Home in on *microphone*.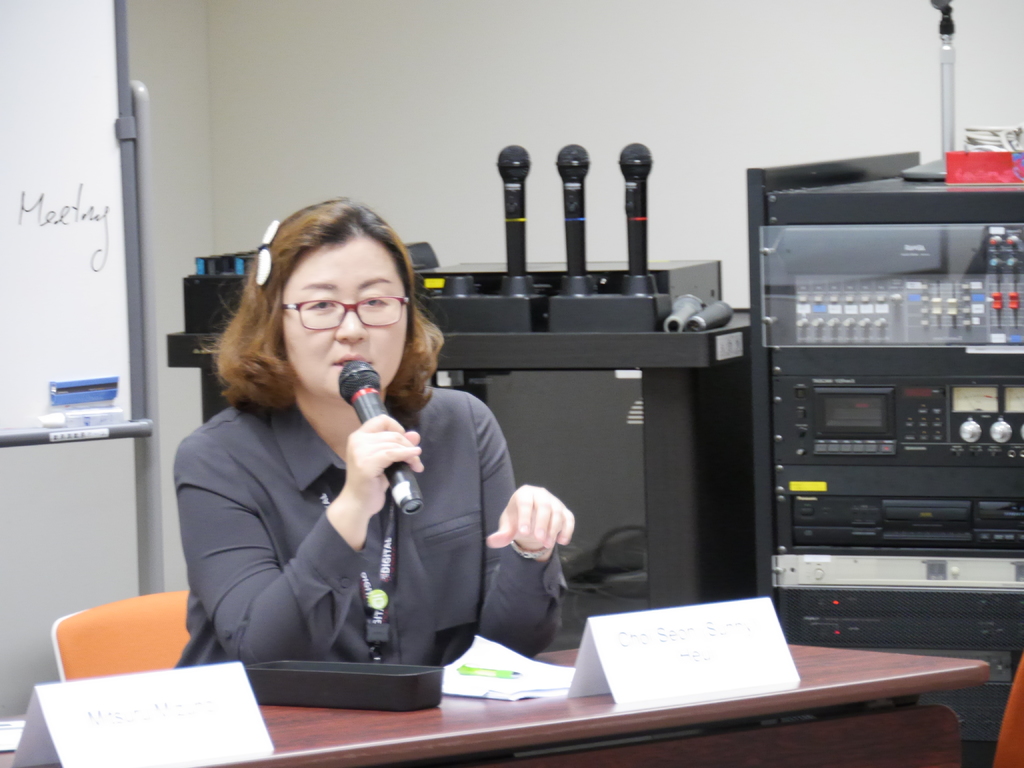
Homed in at x1=332 y1=363 x2=431 y2=522.
